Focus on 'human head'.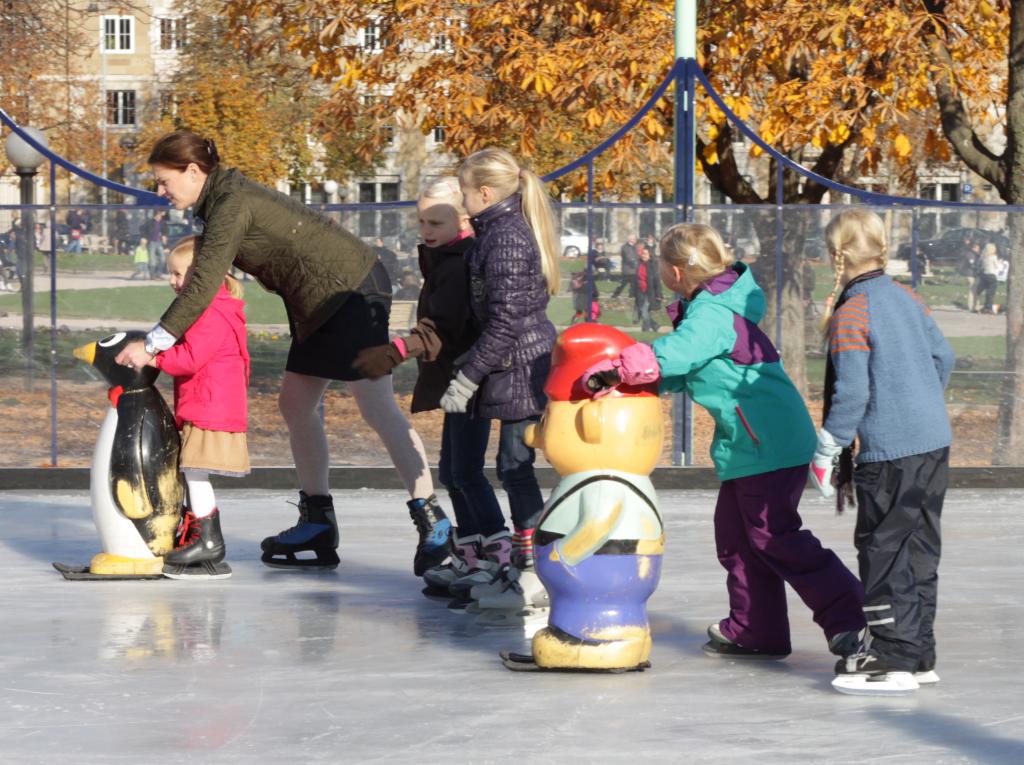
Focused at crop(662, 220, 749, 293).
